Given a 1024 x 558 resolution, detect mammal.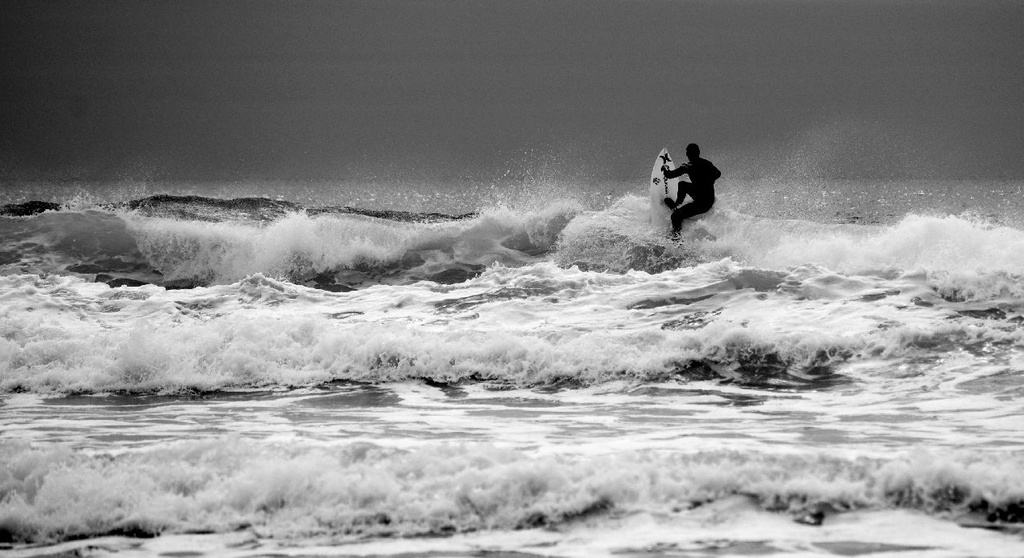
(x1=655, y1=145, x2=727, y2=245).
